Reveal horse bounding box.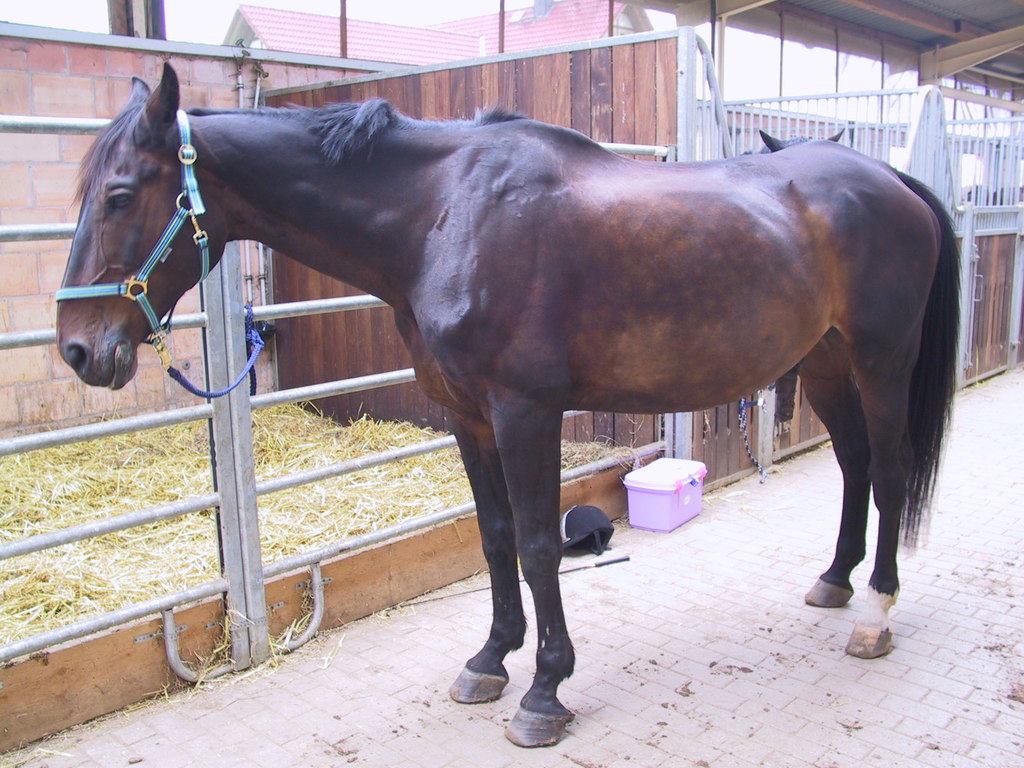
Revealed: [x1=55, y1=61, x2=961, y2=749].
